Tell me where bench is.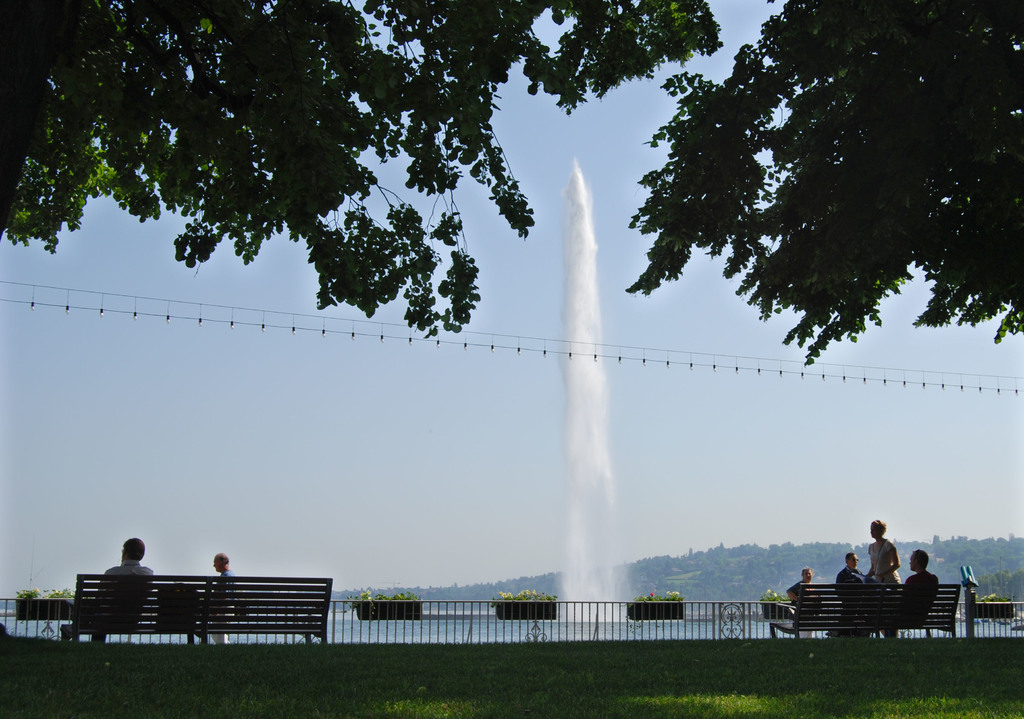
bench is at [796, 579, 958, 649].
